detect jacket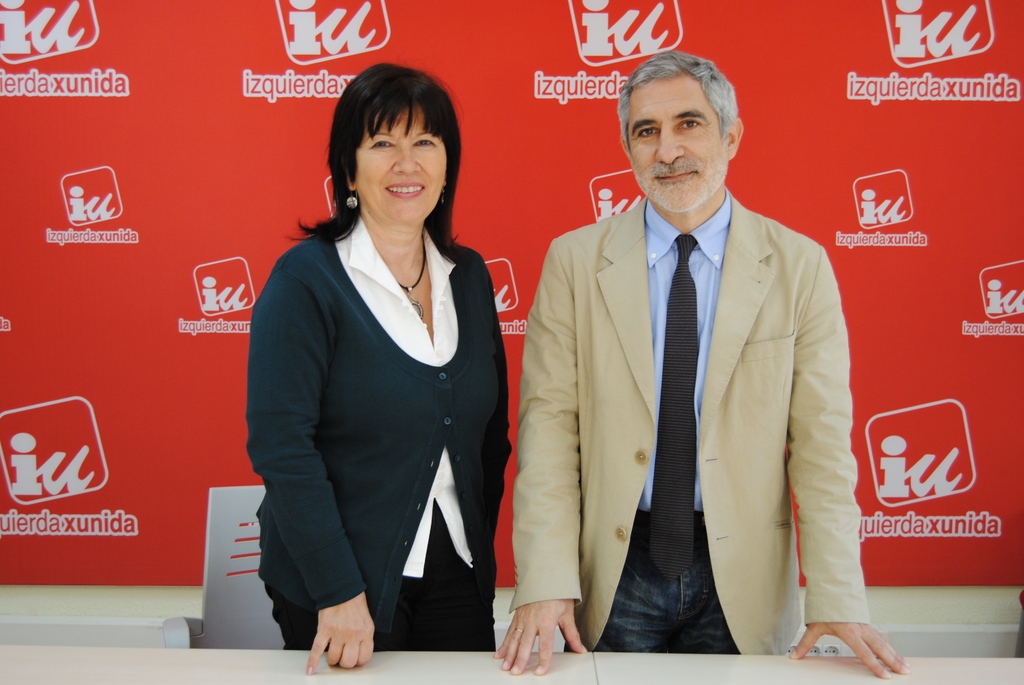
514 176 830 627
